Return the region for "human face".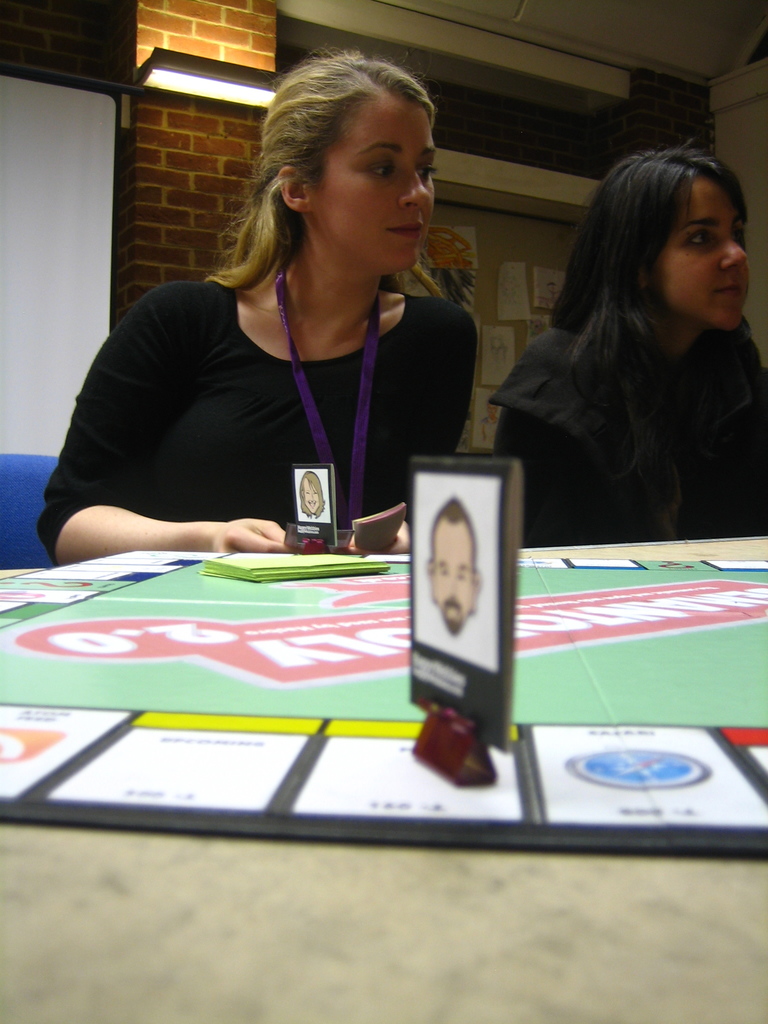
left=303, top=480, right=321, bottom=516.
